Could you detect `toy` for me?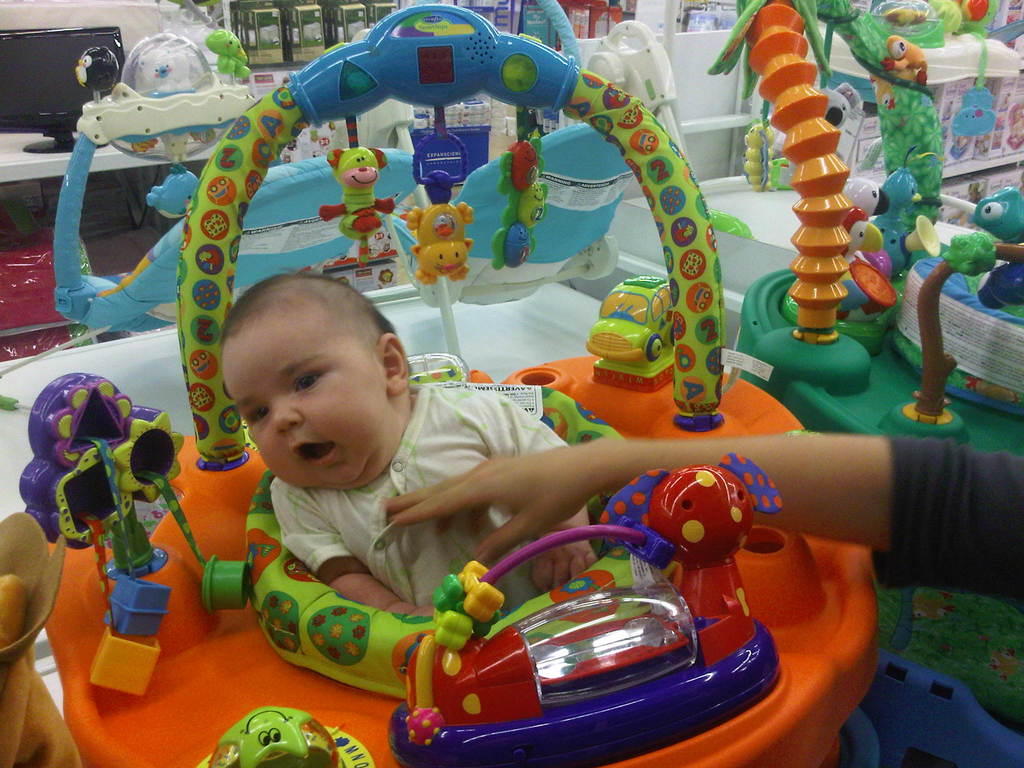
Detection result: 741:122:776:189.
